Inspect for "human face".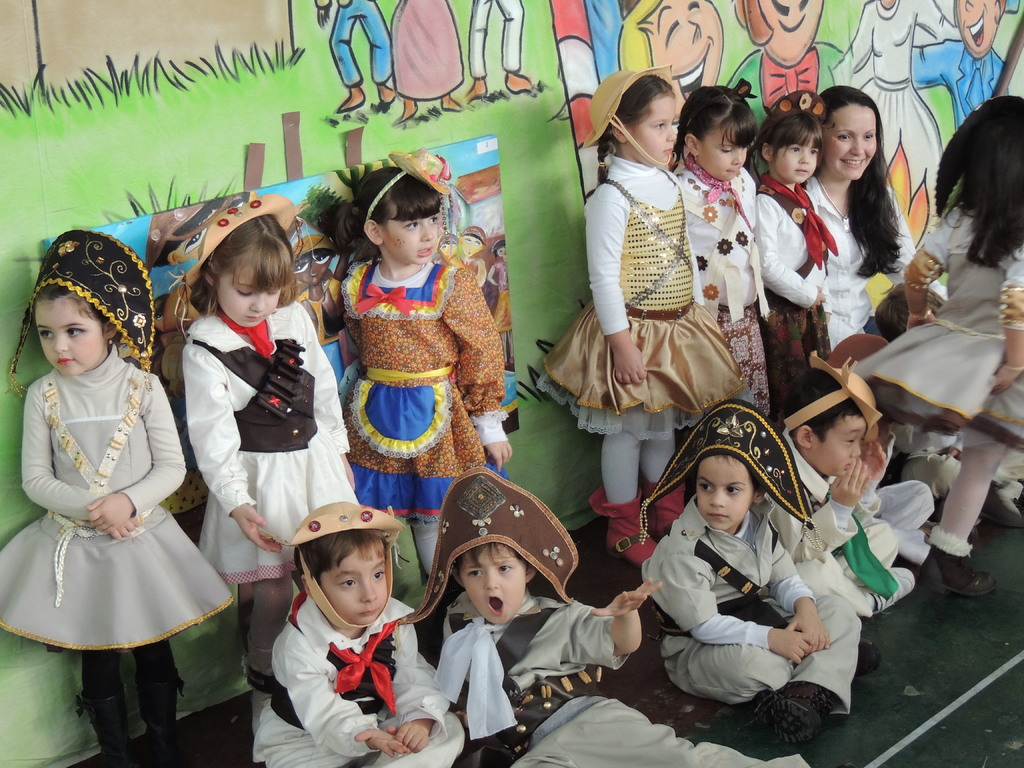
Inspection: bbox(808, 416, 865, 477).
